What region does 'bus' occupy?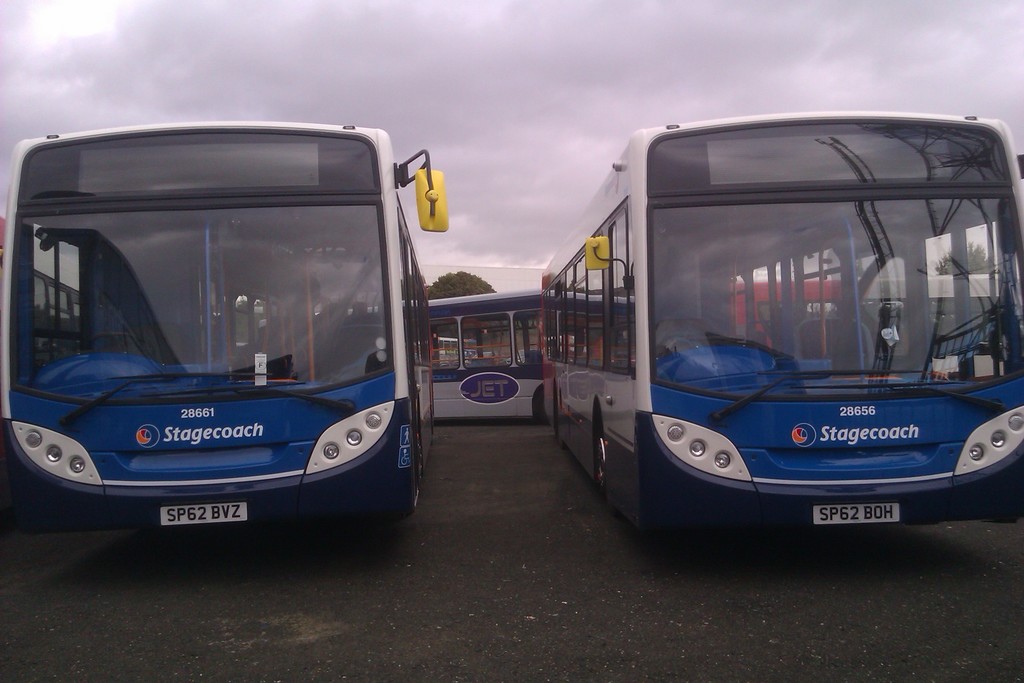
bbox(424, 285, 548, 424).
